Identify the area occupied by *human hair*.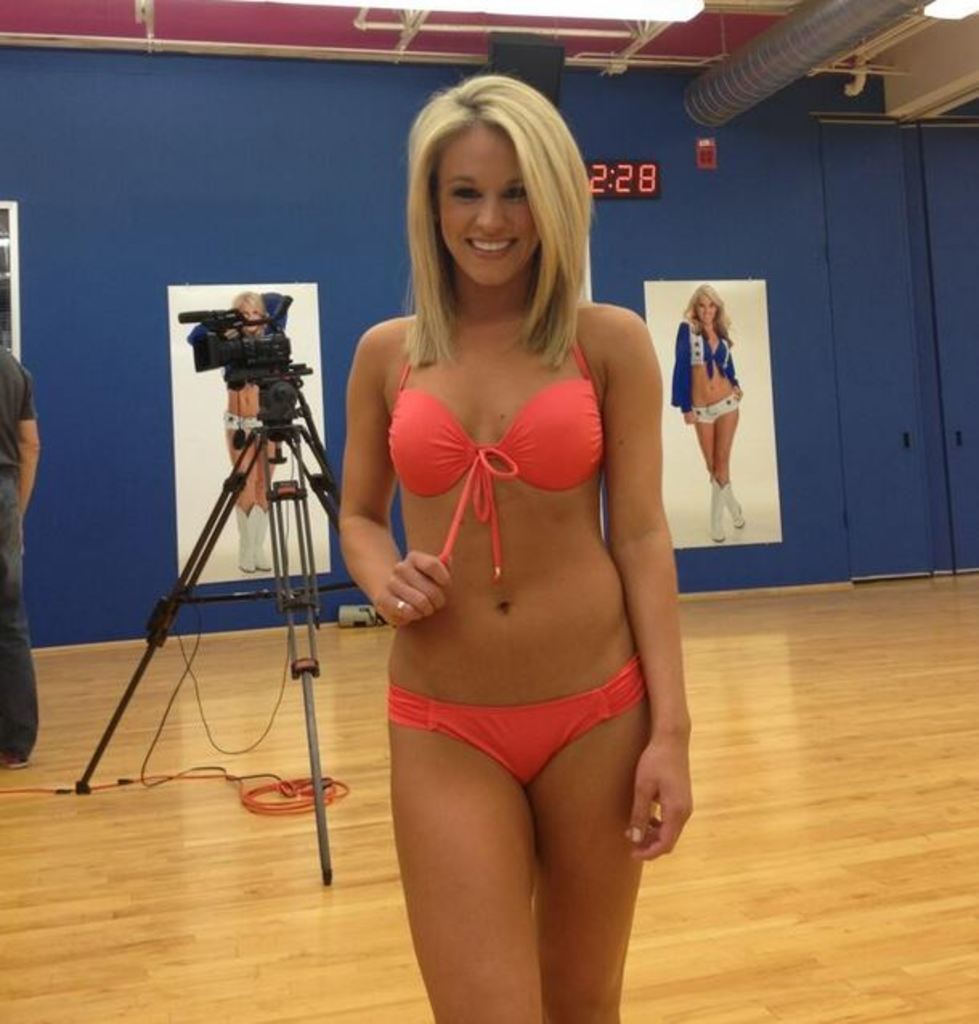
Area: 233:291:271:347.
